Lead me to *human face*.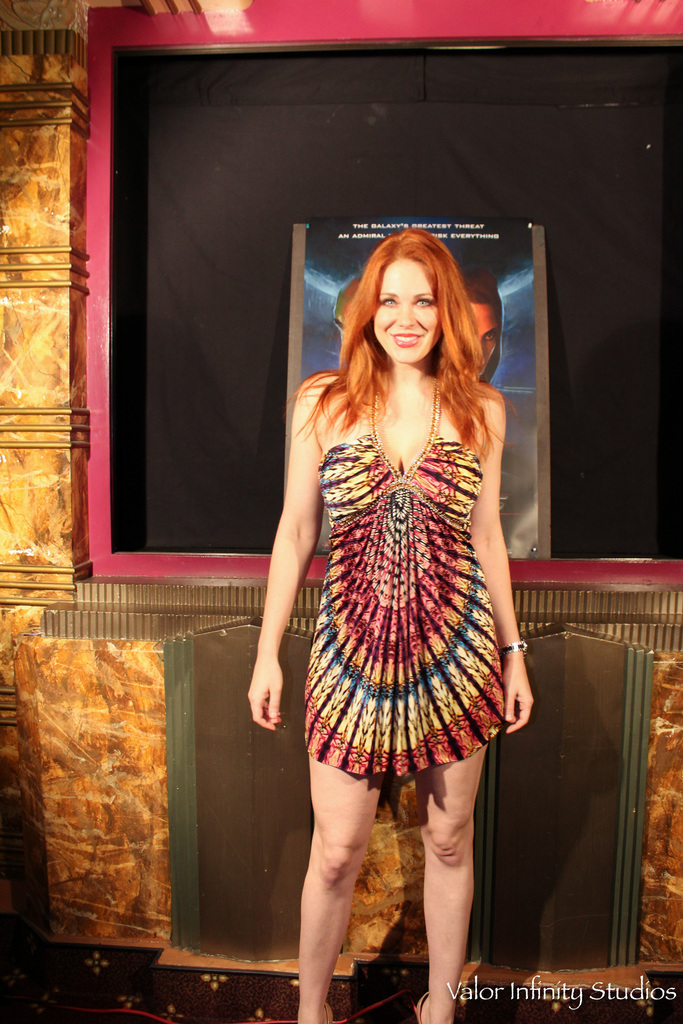
Lead to x1=455, y1=298, x2=500, y2=378.
